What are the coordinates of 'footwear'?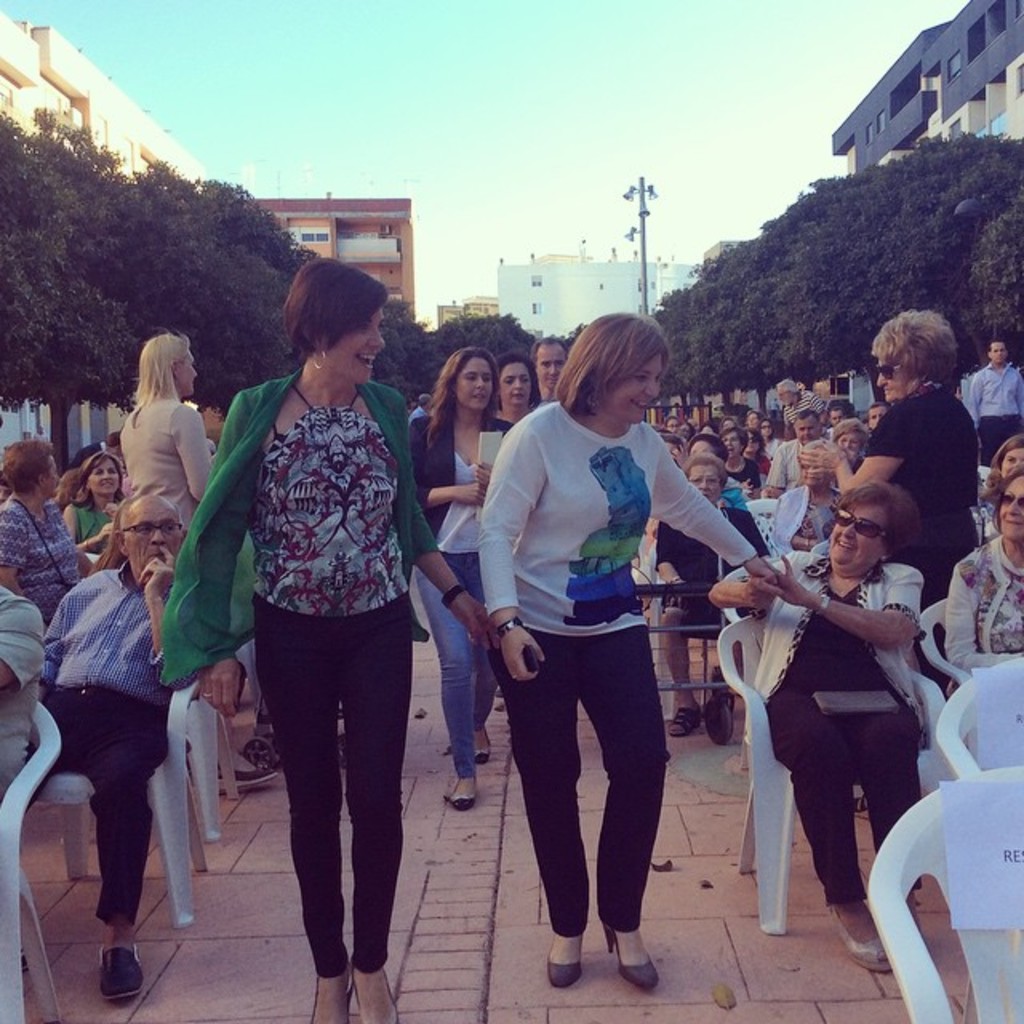
547/931/586/982.
